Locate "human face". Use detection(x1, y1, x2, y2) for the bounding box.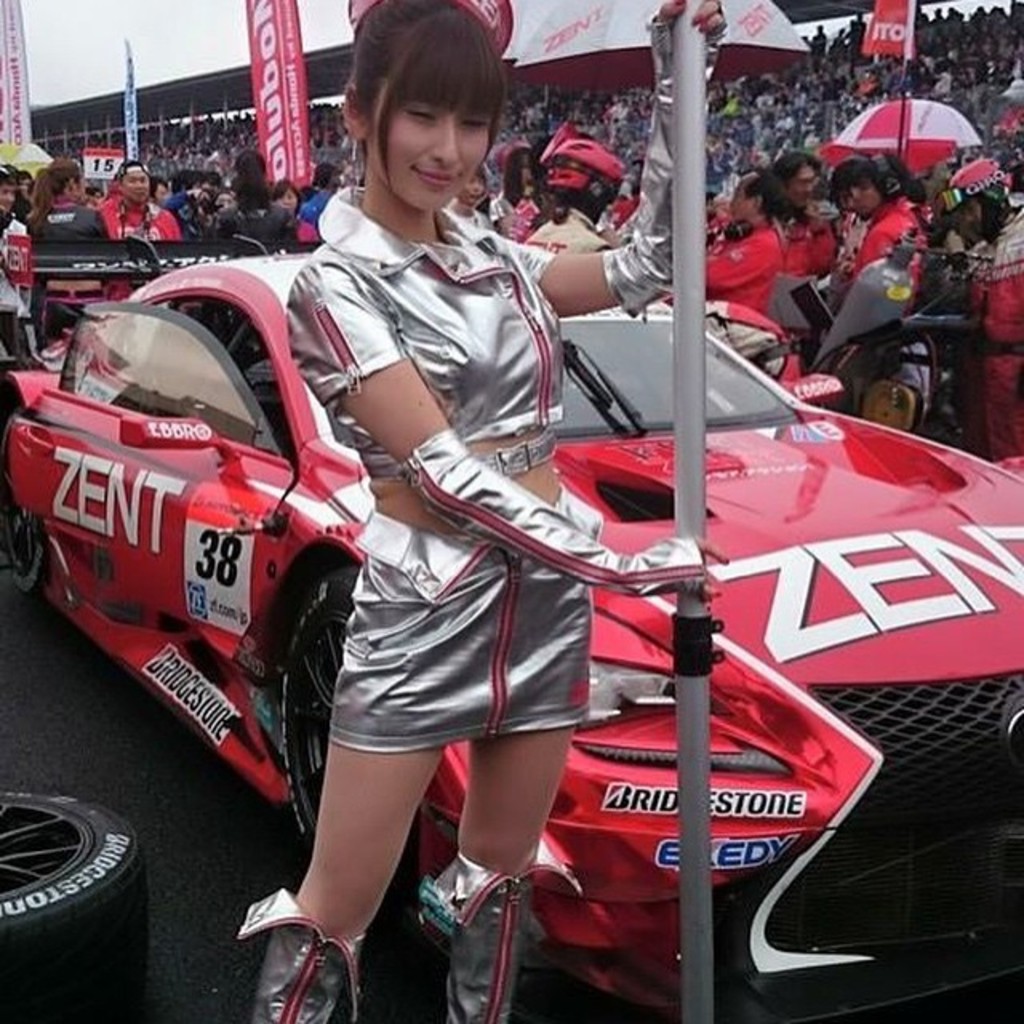
detection(219, 194, 232, 213).
